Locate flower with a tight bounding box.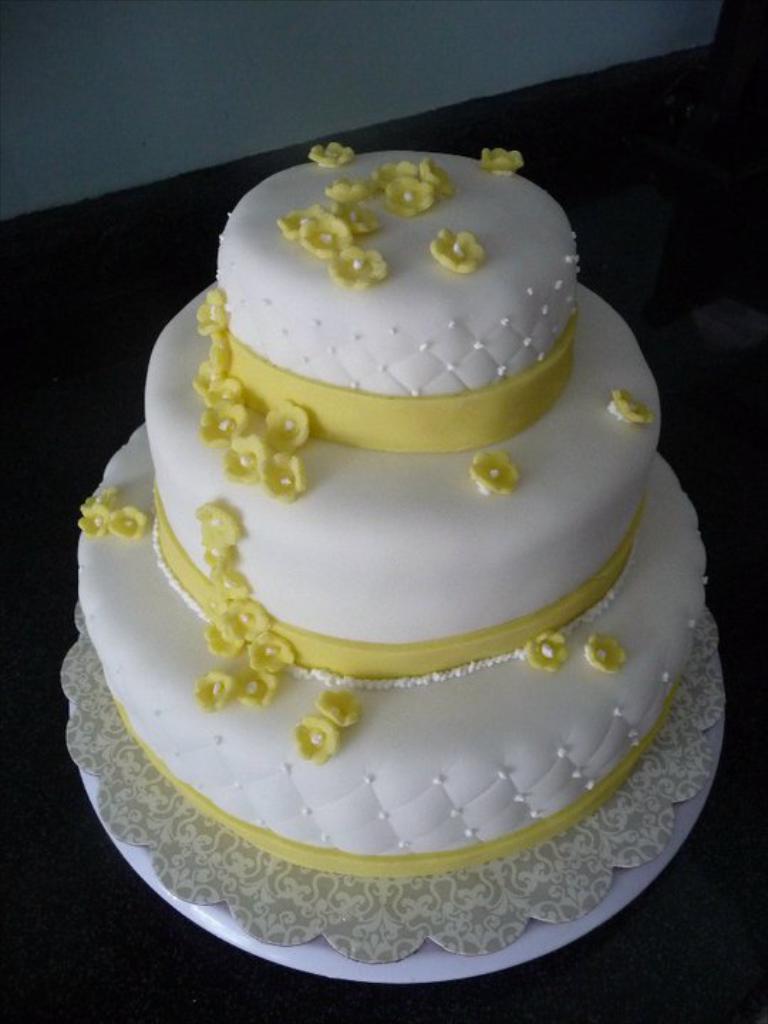
crop(319, 691, 360, 730).
